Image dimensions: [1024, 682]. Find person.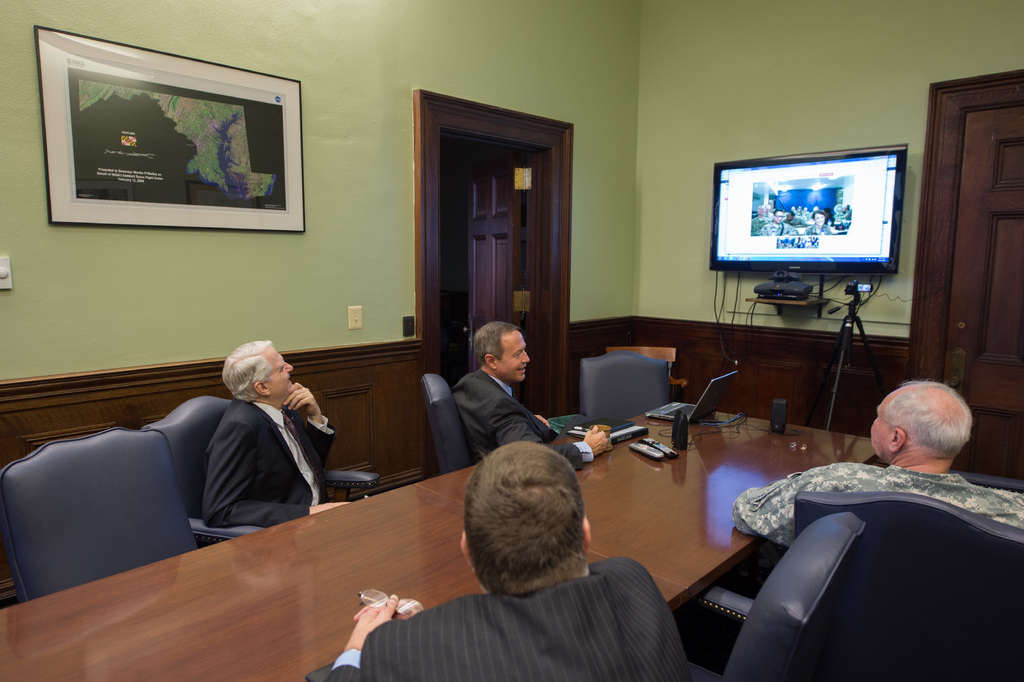
x1=446, y1=322, x2=610, y2=467.
